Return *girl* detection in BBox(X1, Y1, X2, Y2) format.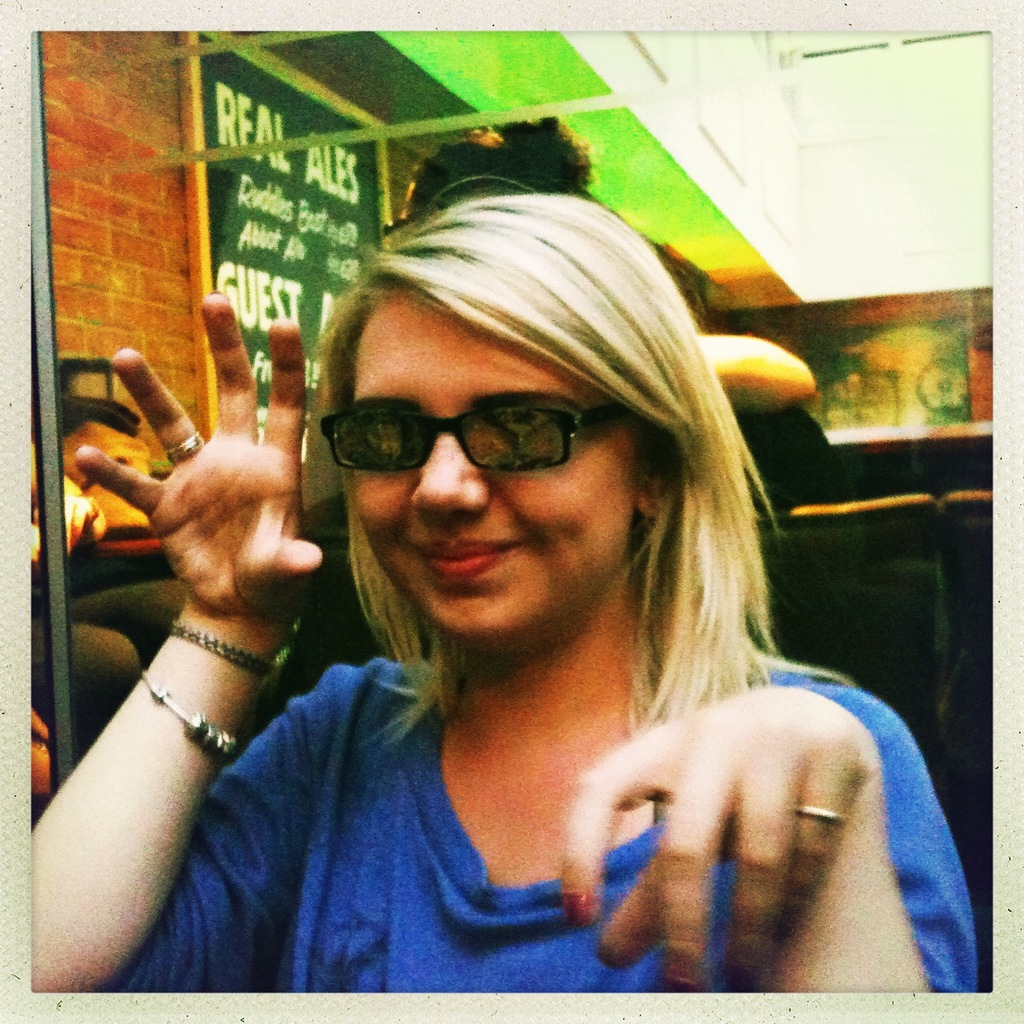
BBox(29, 177, 977, 994).
